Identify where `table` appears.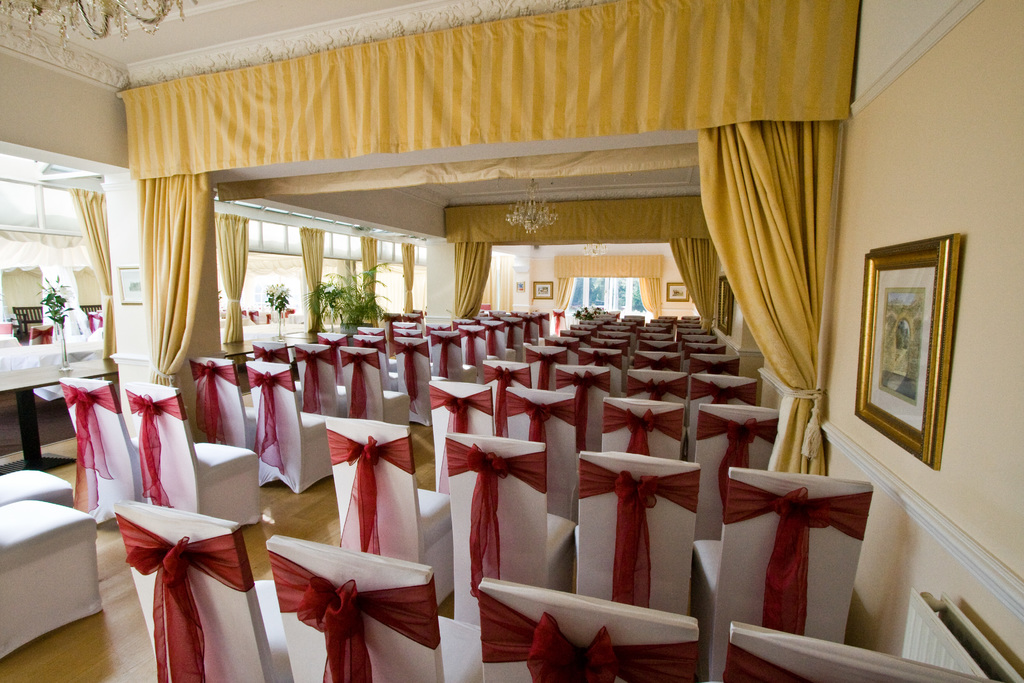
Appears at locate(1, 368, 113, 474).
